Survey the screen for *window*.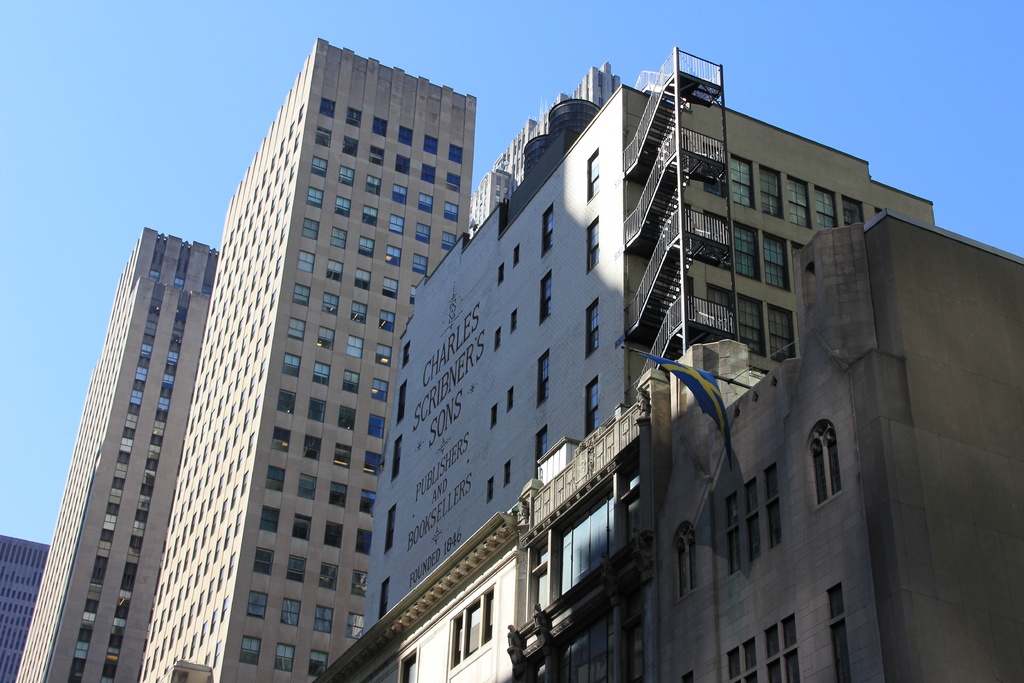
Survey found: (737,293,759,357).
